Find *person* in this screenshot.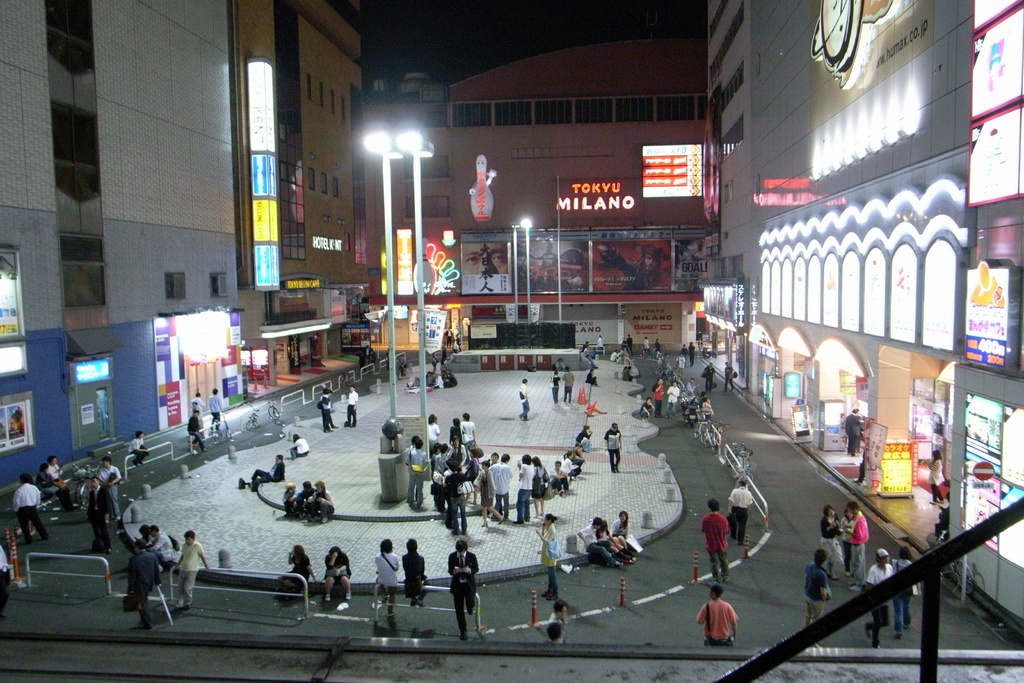
The bounding box for *person* is {"x1": 447, "y1": 543, "x2": 476, "y2": 641}.
